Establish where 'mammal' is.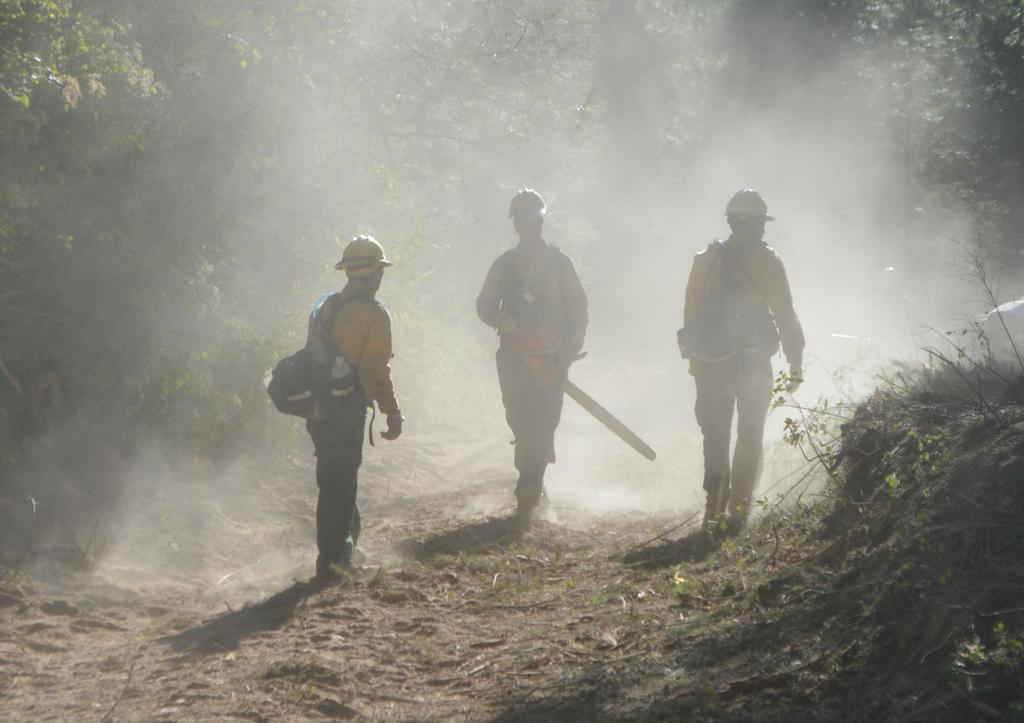
Established at 680,198,807,514.
